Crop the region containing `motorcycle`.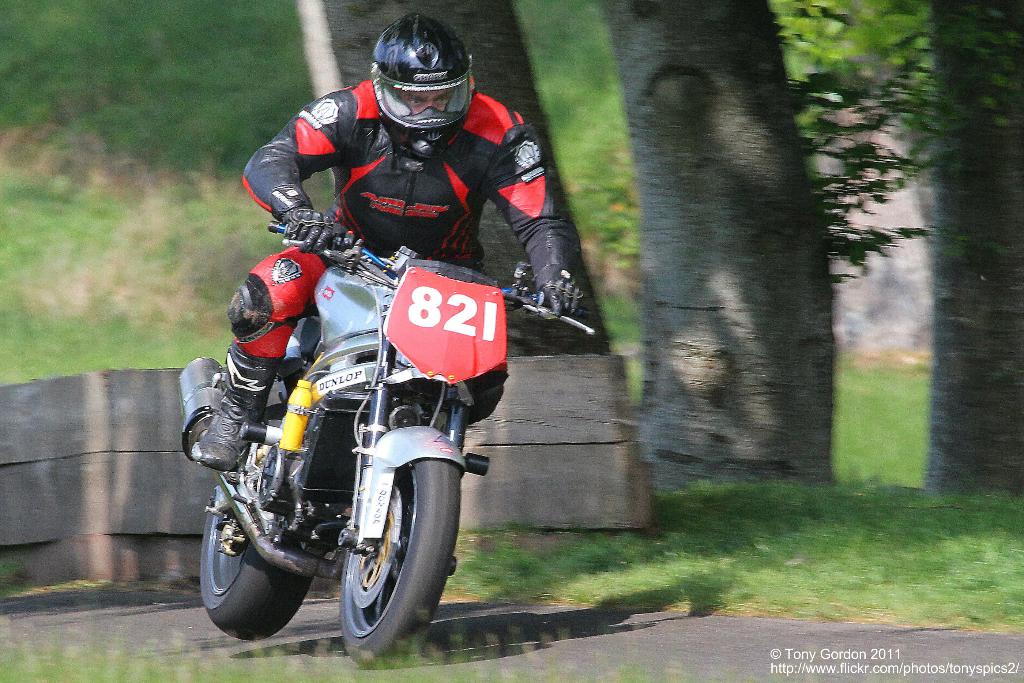
Crop region: pyautogui.locateOnScreen(174, 210, 595, 661).
